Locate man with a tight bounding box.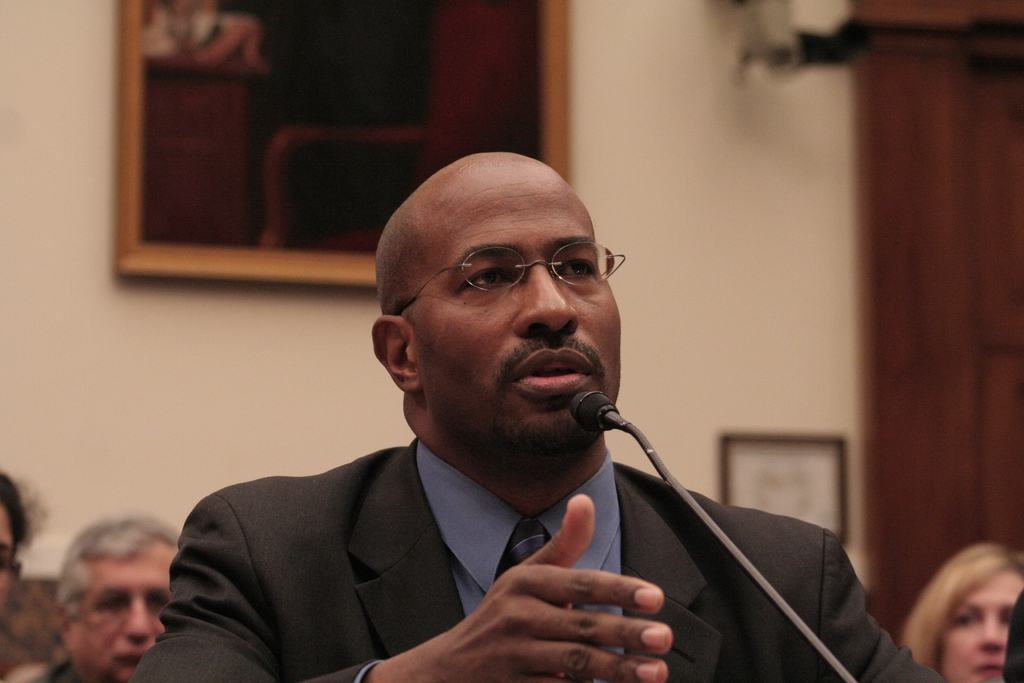
(x1=127, y1=150, x2=948, y2=682).
